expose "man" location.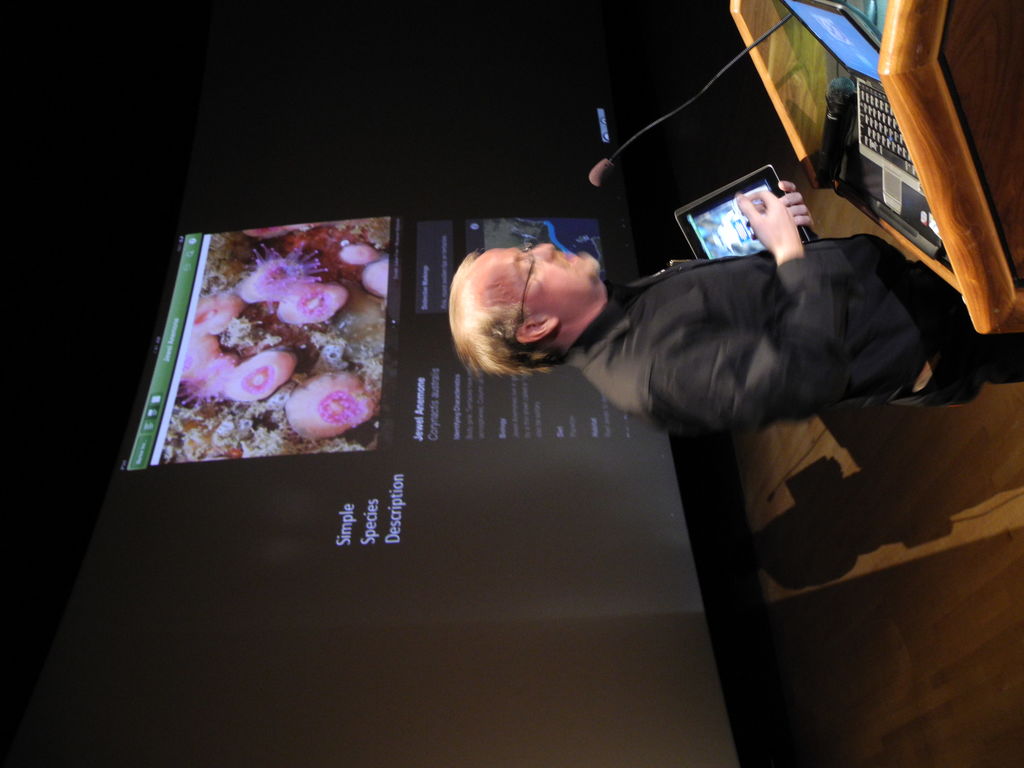
Exposed at bbox(447, 179, 1023, 436).
